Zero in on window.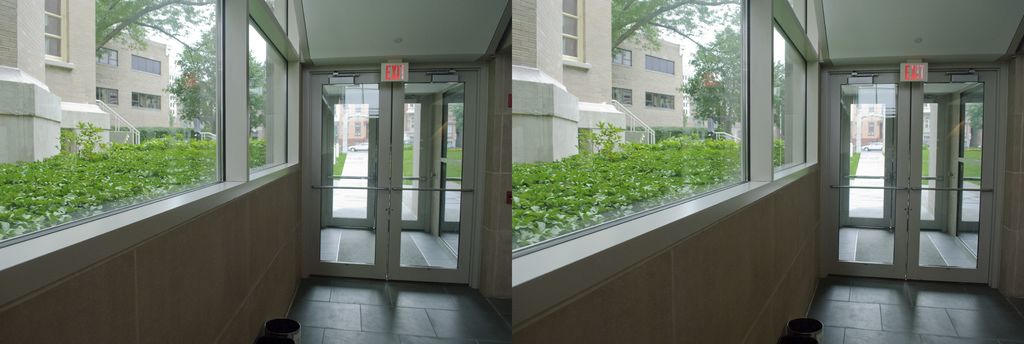
Zeroed in: l=44, t=34, r=63, b=55.
